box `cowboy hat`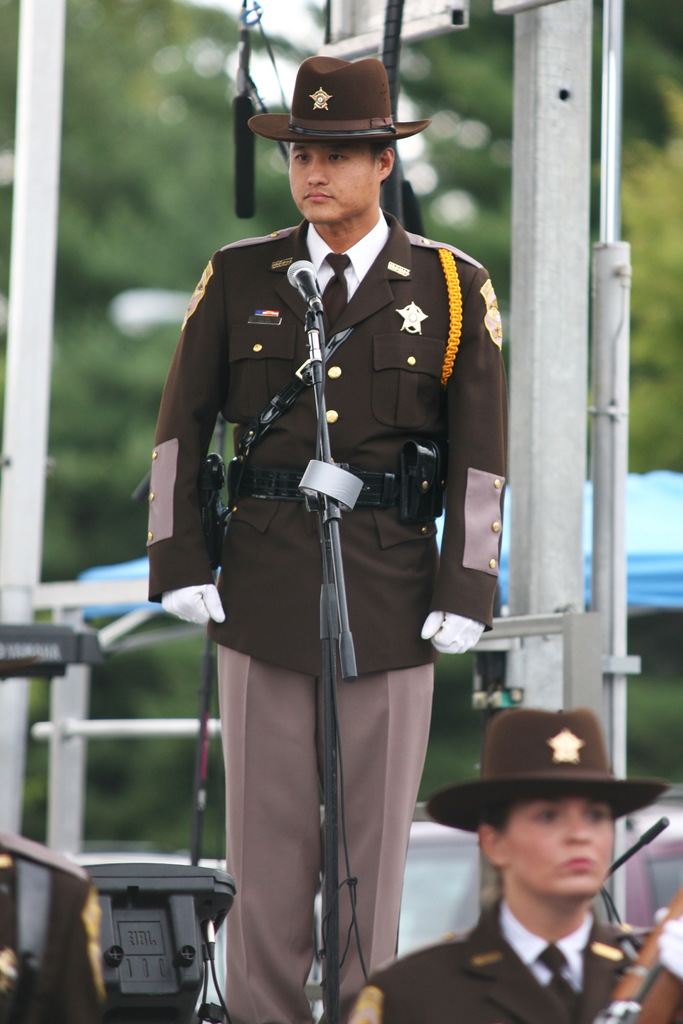
x1=256 y1=54 x2=421 y2=138
